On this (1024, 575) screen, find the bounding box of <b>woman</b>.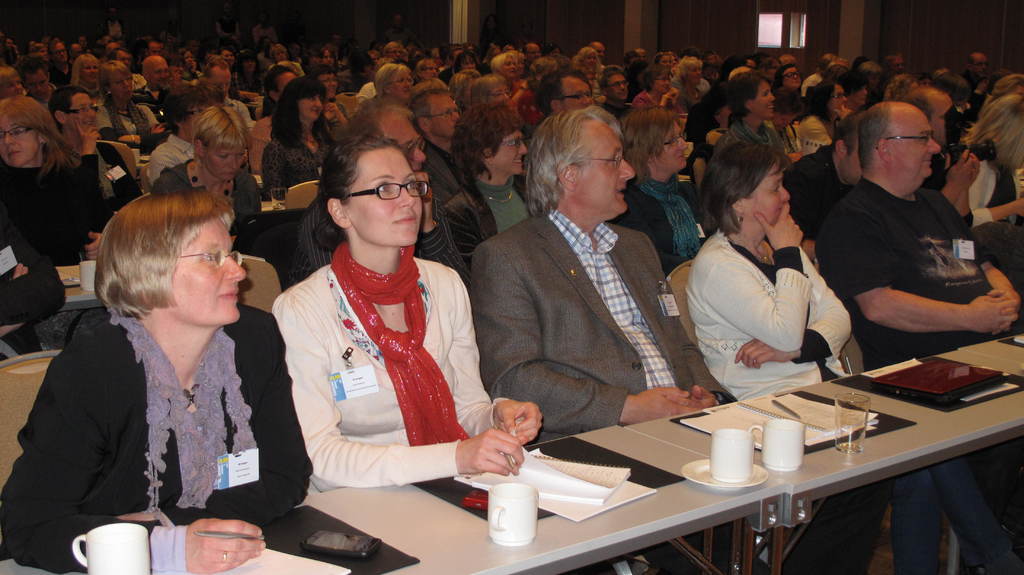
Bounding box: [left=684, top=142, right=1023, bottom=574].
